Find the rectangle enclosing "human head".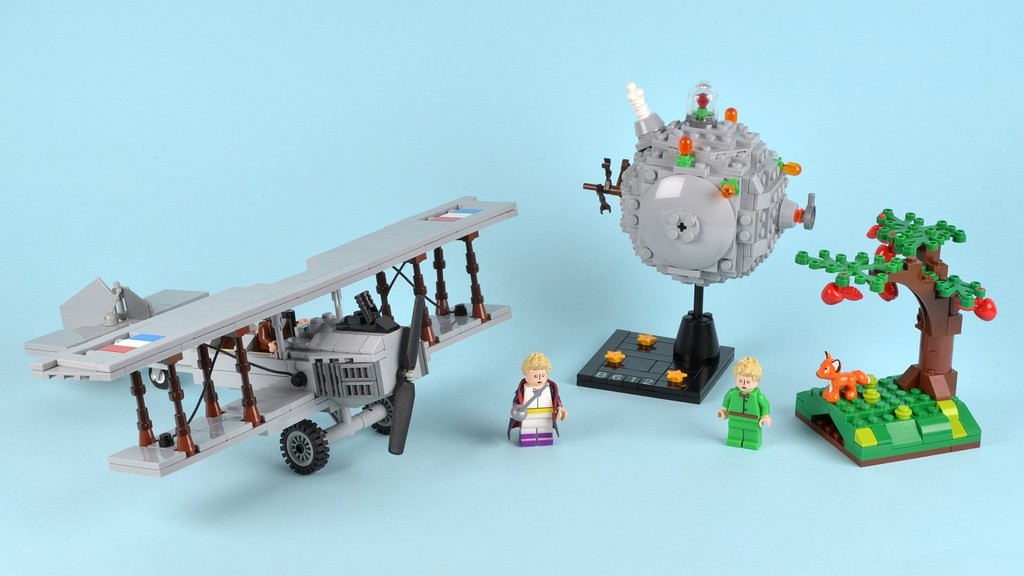
bbox=(736, 356, 762, 393).
